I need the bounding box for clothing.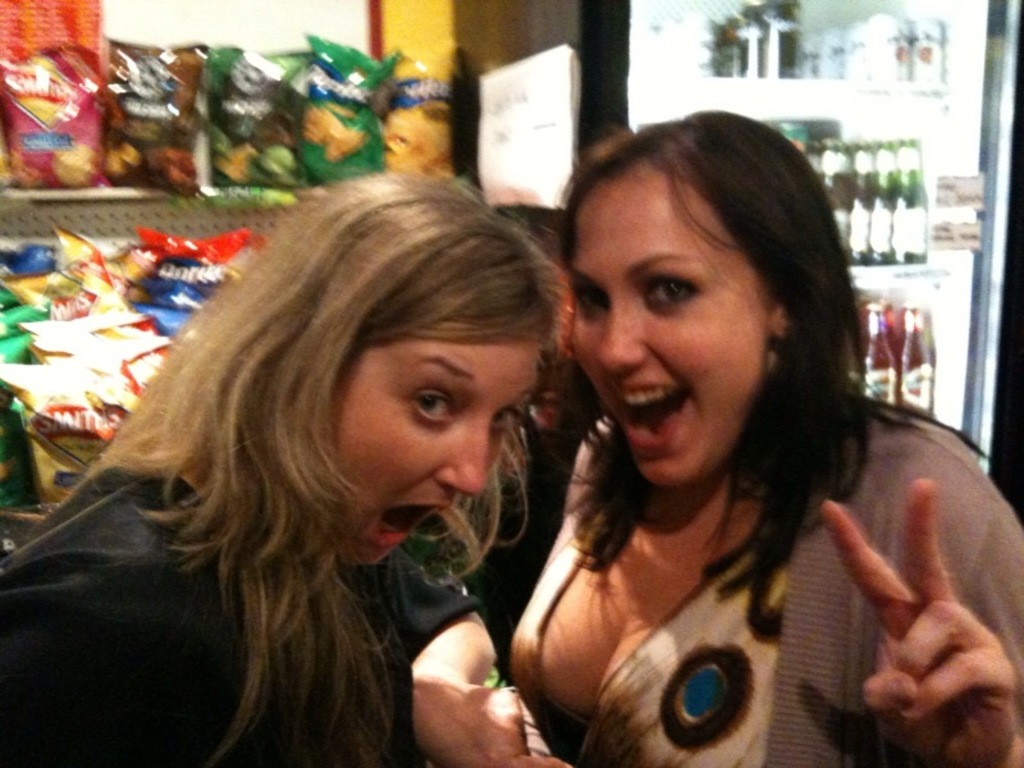
Here it is: box=[0, 435, 484, 767].
